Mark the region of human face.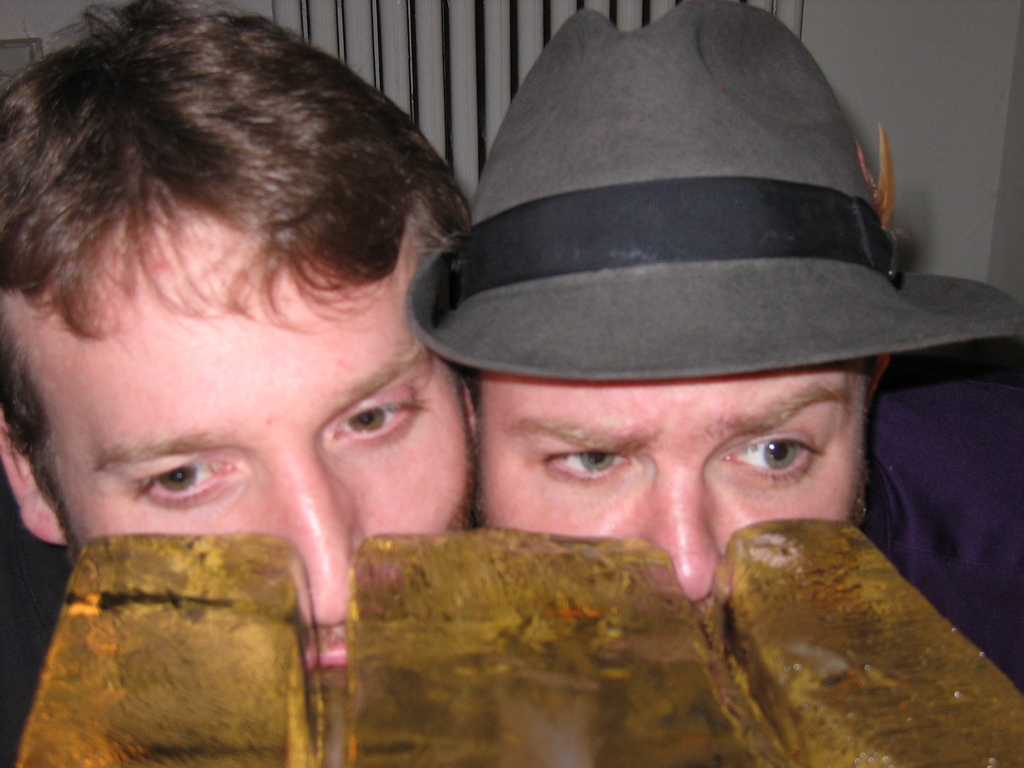
Region: l=487, t=352, r=876, b=616.
